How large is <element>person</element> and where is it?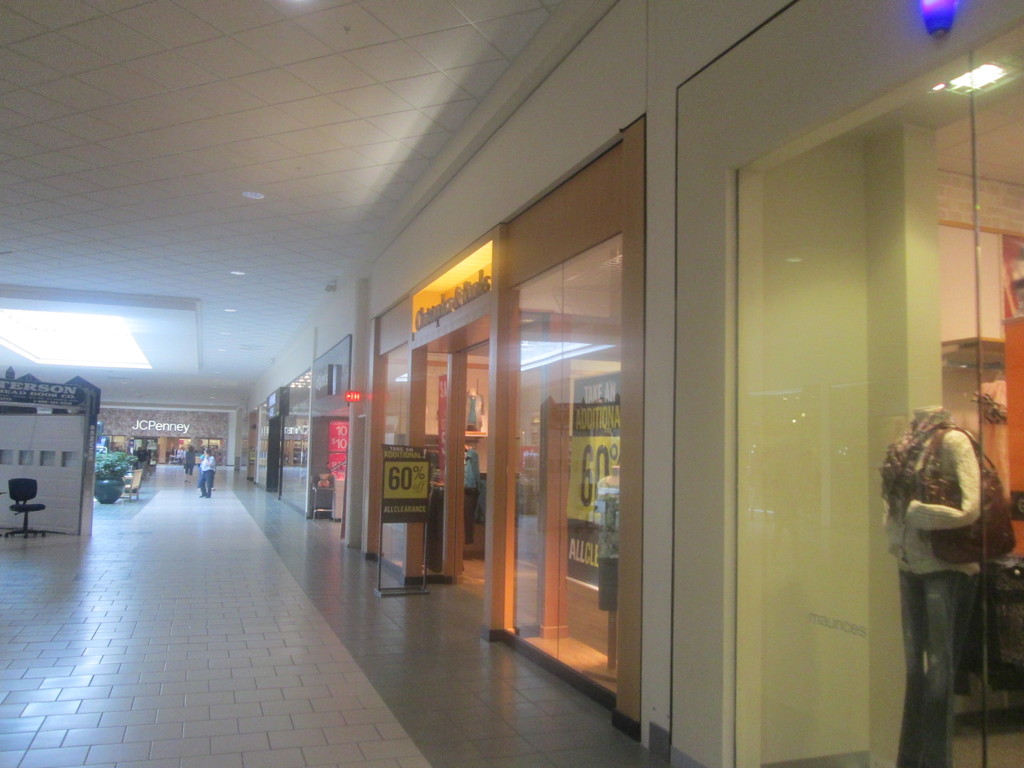
Bounding box: left=195, top=445, right=216, bottom=491.
